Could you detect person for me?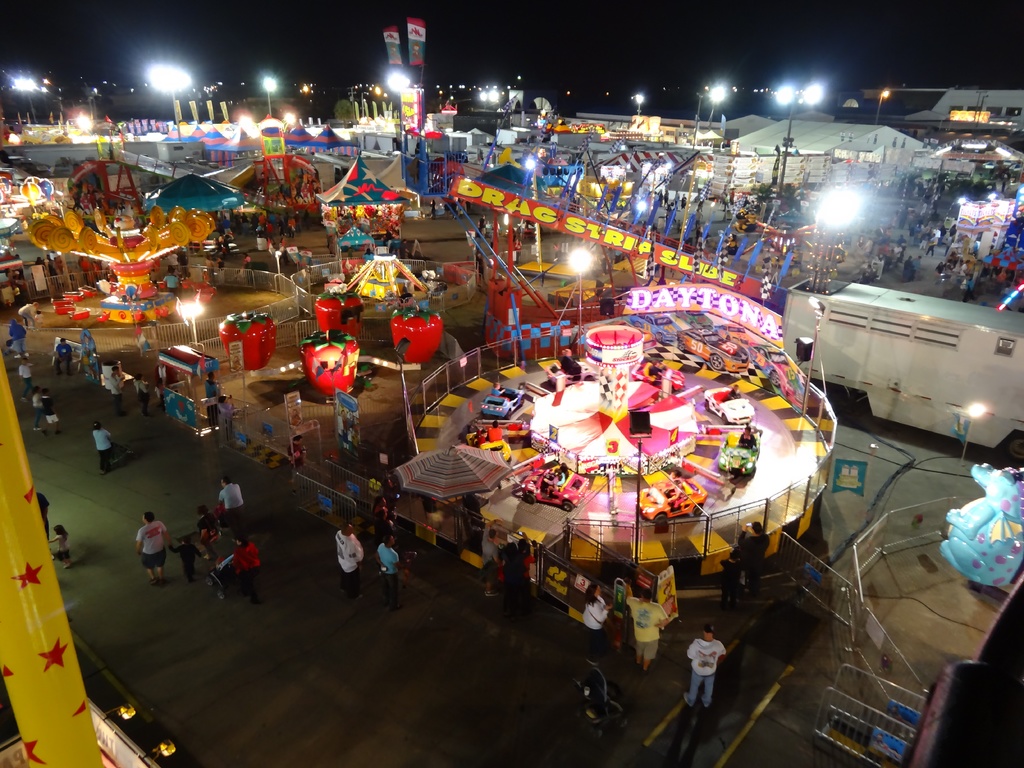
Detection result: <region>370, 528, 397, 601</region>.
